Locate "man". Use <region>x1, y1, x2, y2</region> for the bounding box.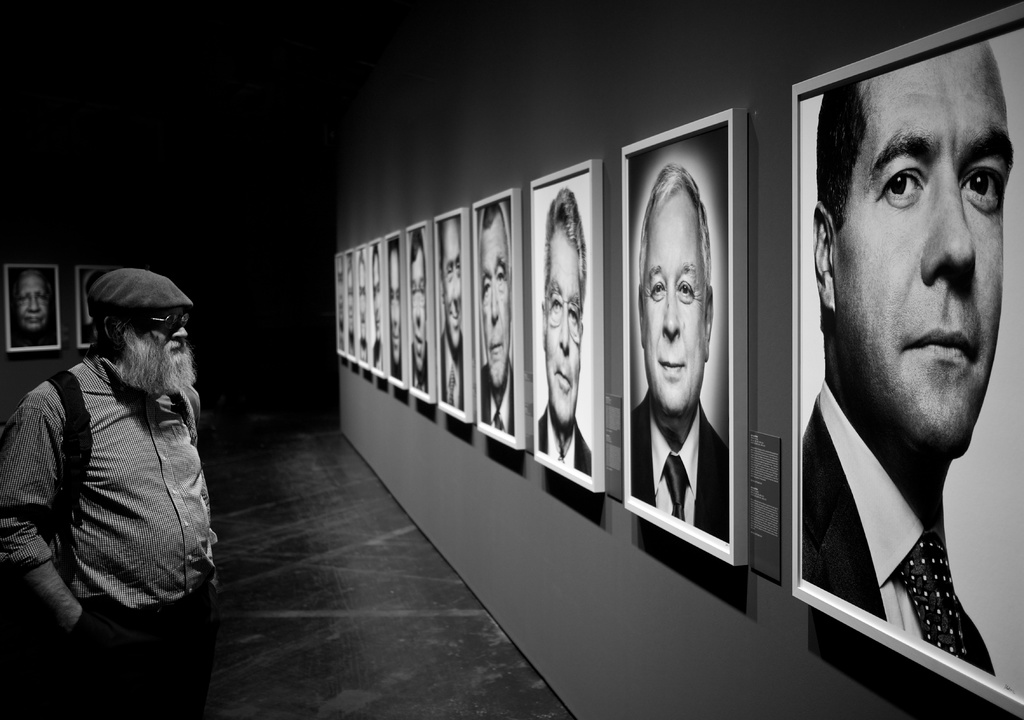
<region>372, 243, 383, 369</region>.
